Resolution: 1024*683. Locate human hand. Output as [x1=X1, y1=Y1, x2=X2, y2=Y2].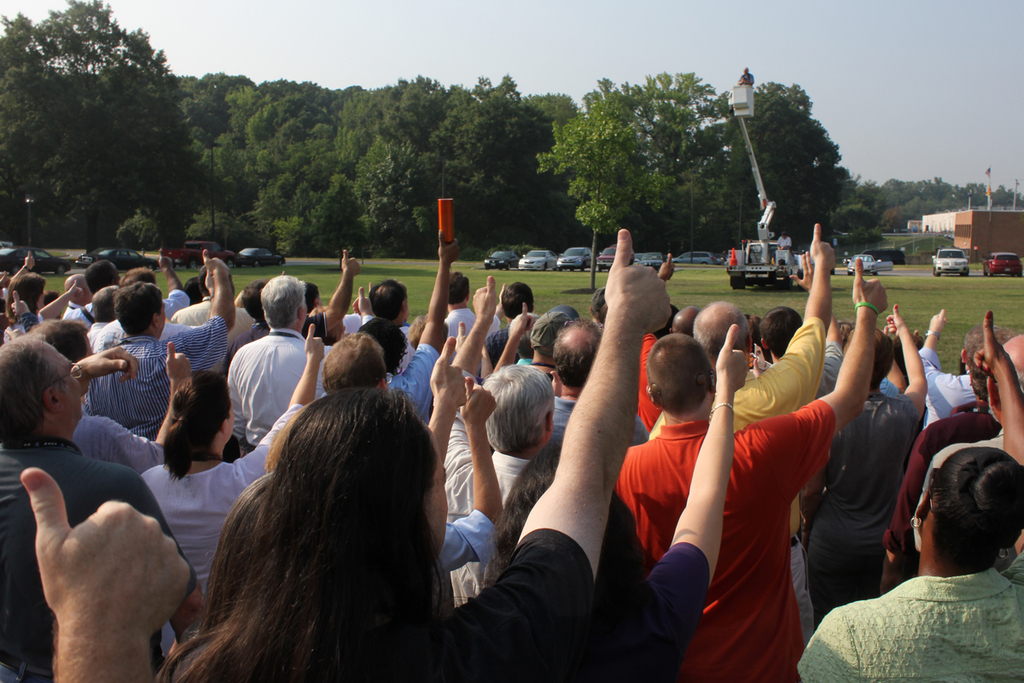
[x1=22, y1=250, x2=37, y2=271].
